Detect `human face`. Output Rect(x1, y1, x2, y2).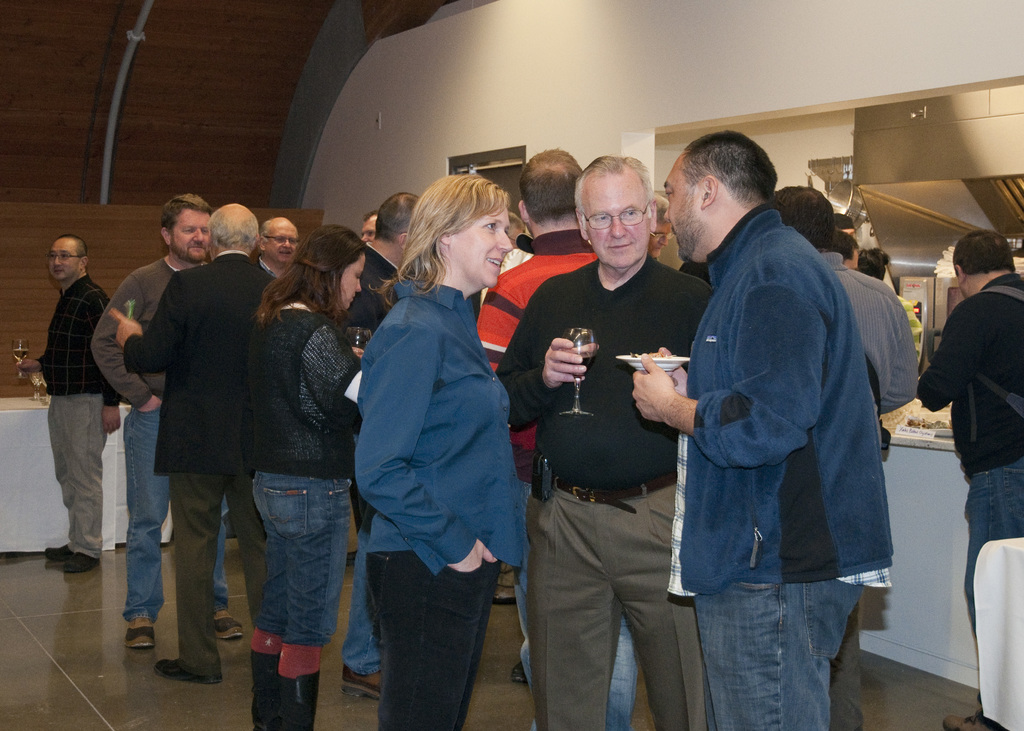
Rect(655, 159, 701, 255).
